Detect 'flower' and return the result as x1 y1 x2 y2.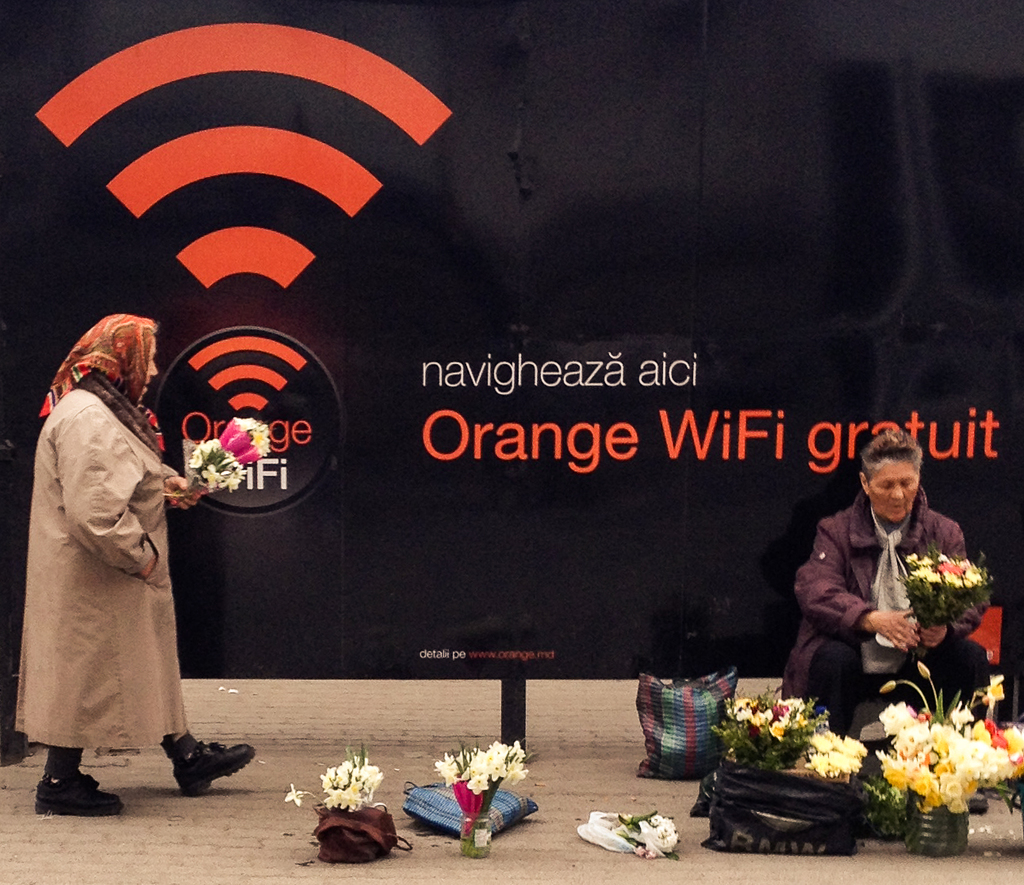
911 550 988 600.
